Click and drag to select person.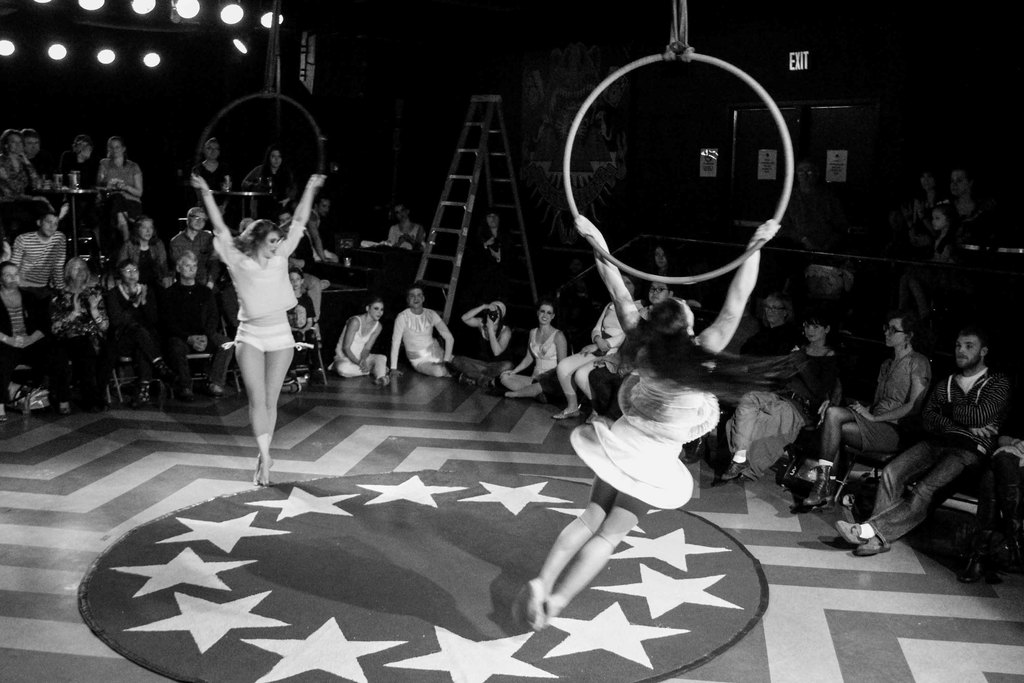
Selection: <region>931, 202, 954, 261</region>.
